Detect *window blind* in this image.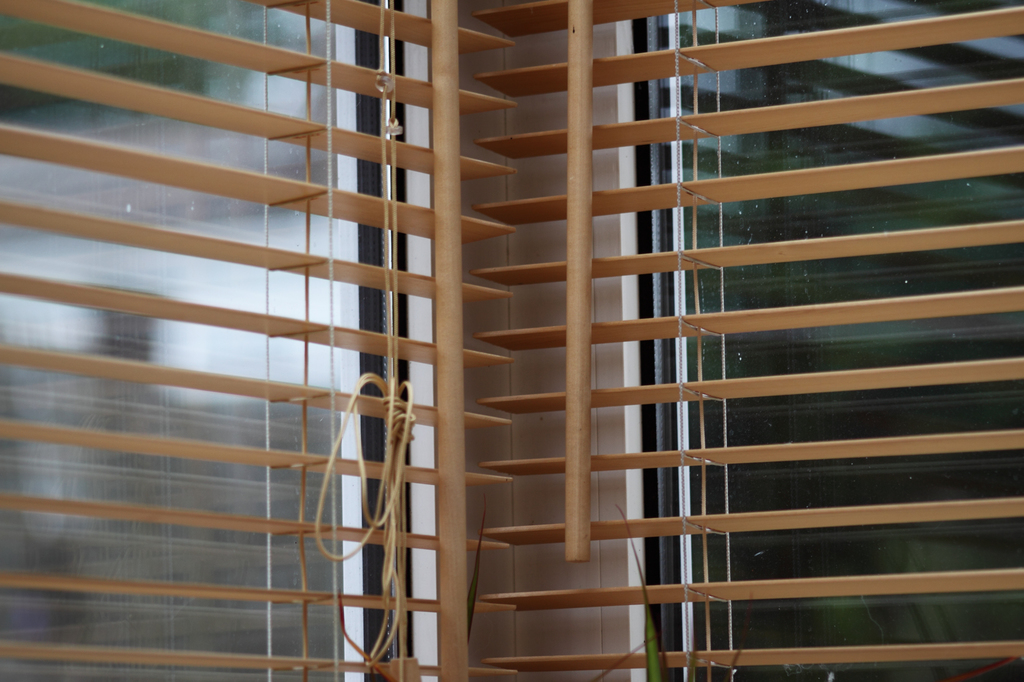
Detection: (x1=0, y1=0, x2=1023, y2=681).
